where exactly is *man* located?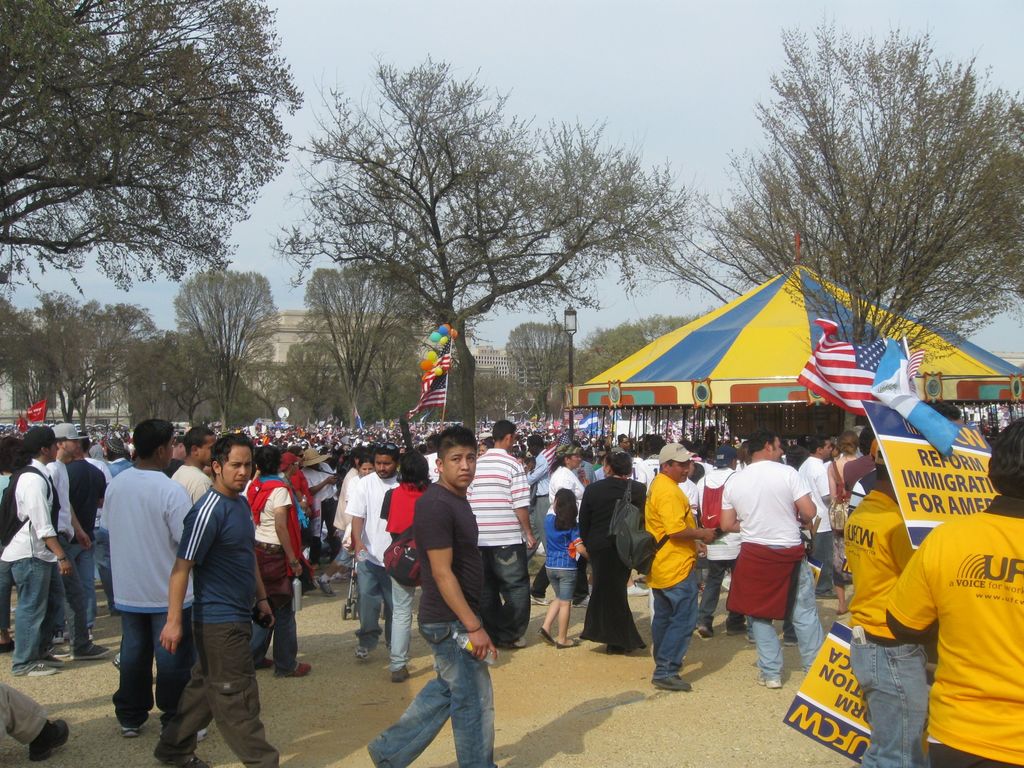
Its bounding box is [615,429,627,452].
